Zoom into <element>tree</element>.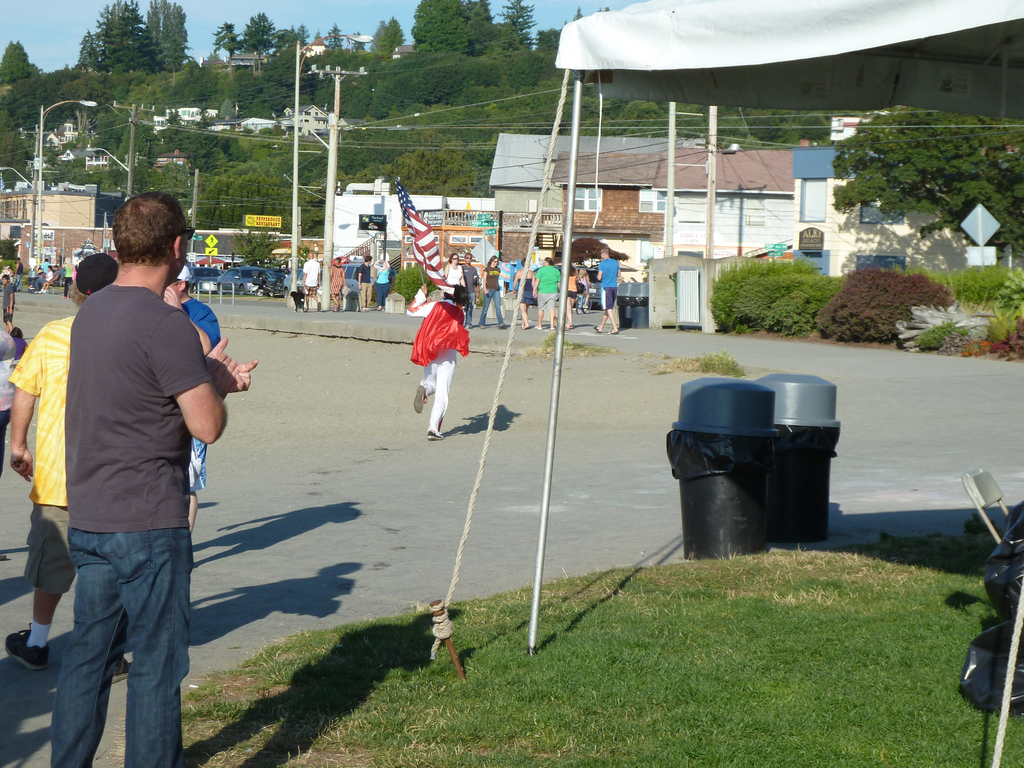
Zoom target: region(461, 1, 495, 23).
